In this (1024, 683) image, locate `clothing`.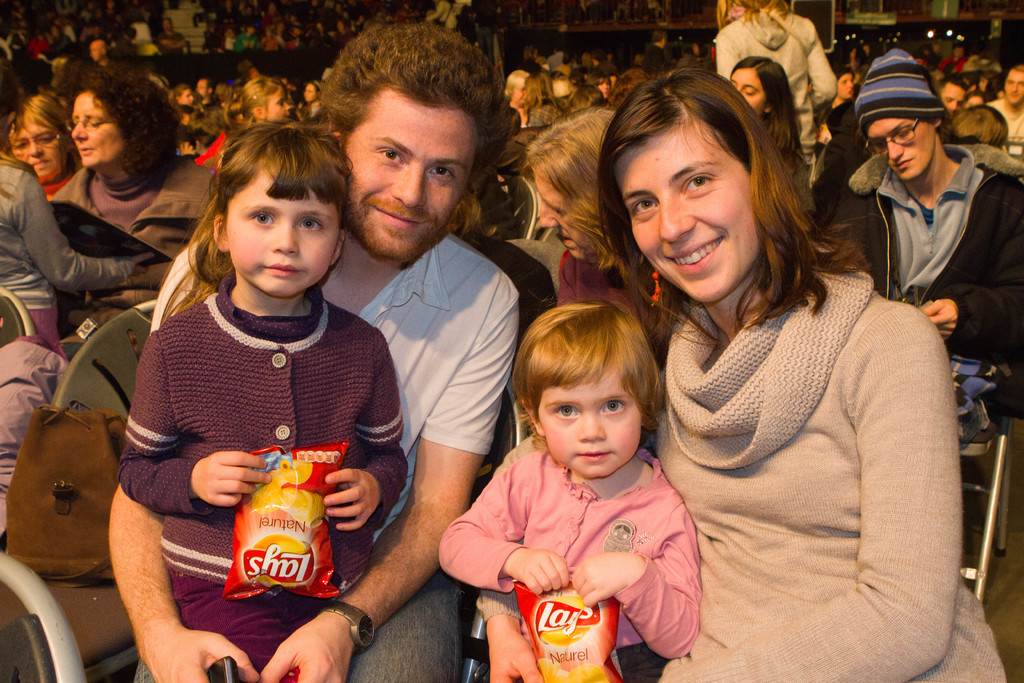
Bounding box: bbox=[193, 128, 238, 174].
